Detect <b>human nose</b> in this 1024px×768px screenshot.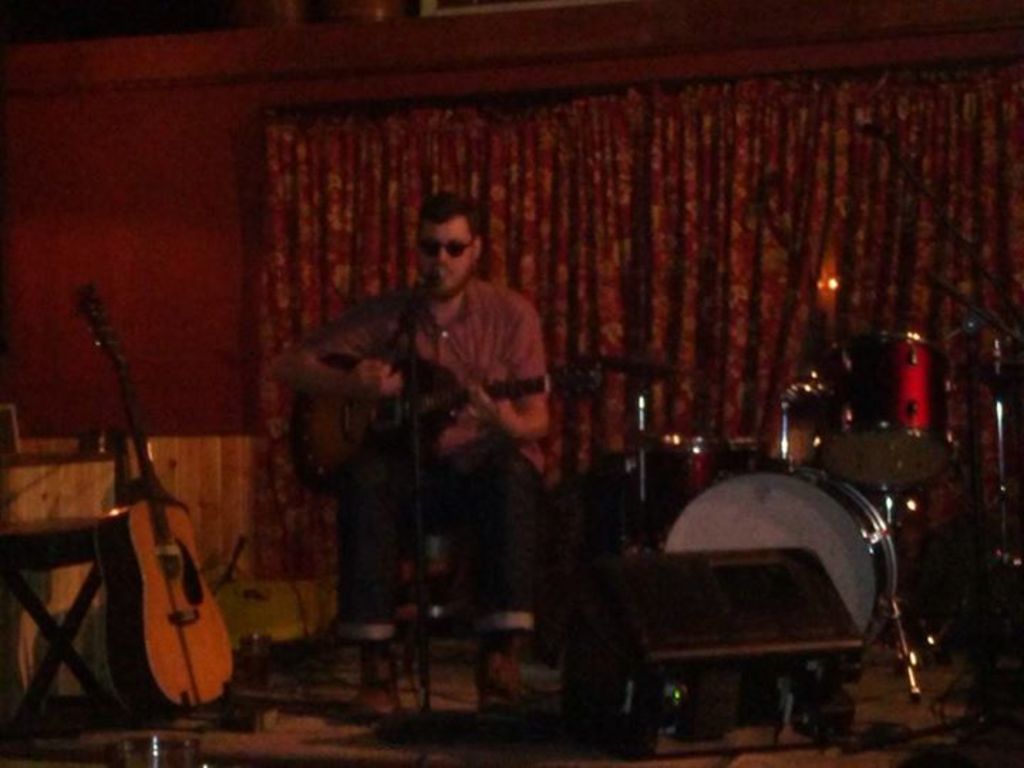
Detection: {"x1": 437, "y1": 240, "x2": 451, "y2": 266}.
